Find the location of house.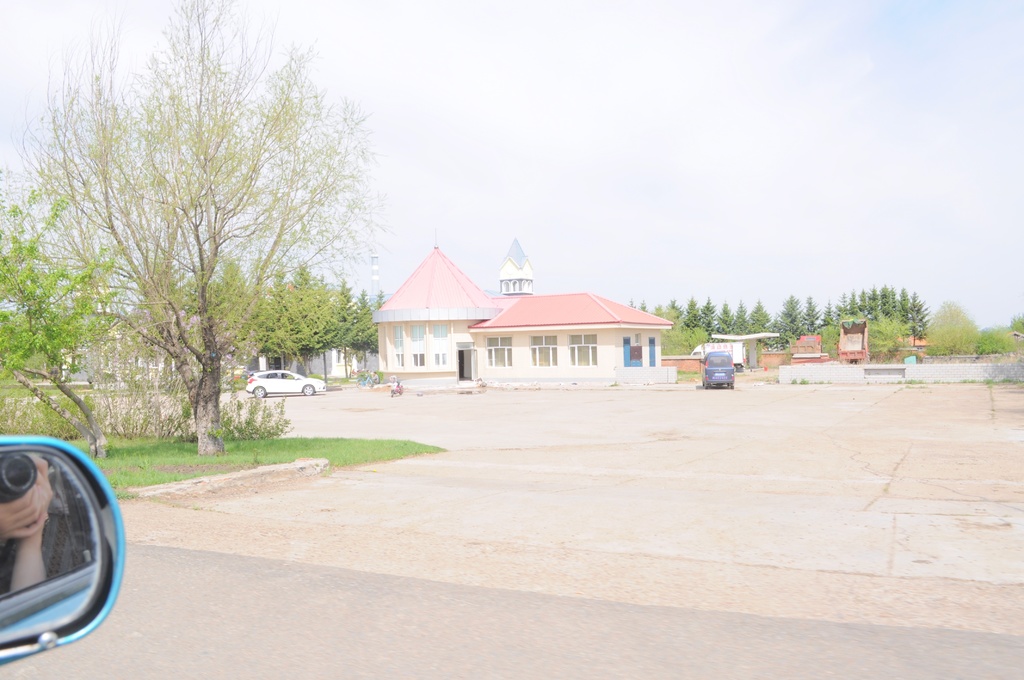
Location: (454,267,680,387).
